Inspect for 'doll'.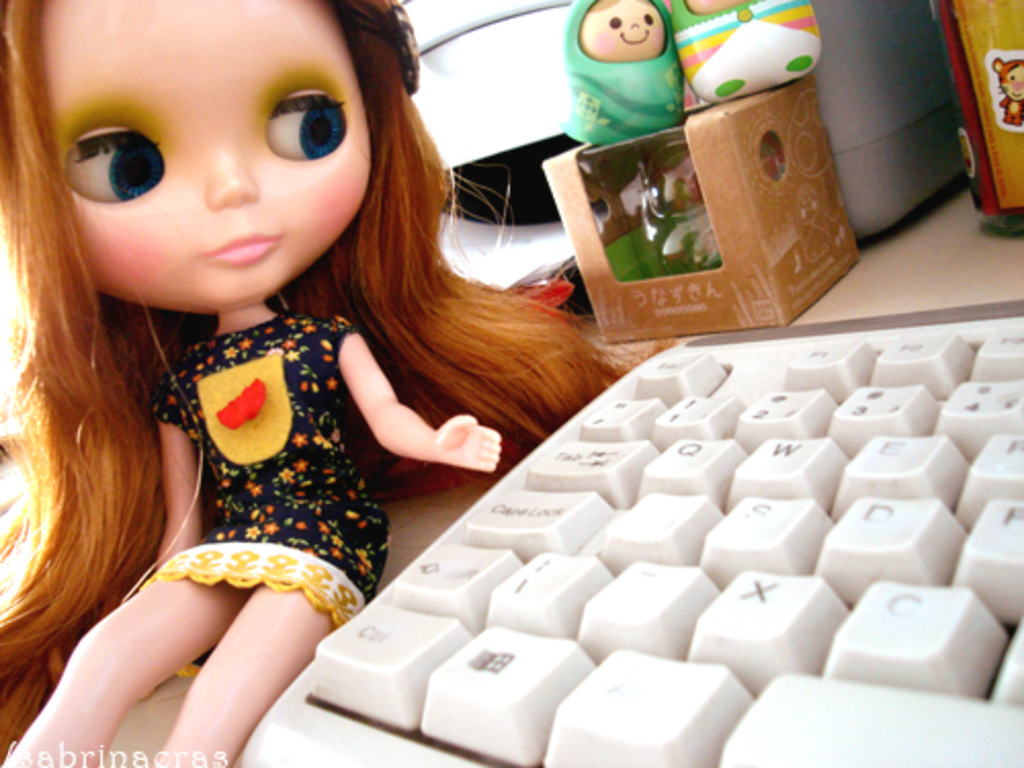
Inspection: region(14, 0, 621, 719).
